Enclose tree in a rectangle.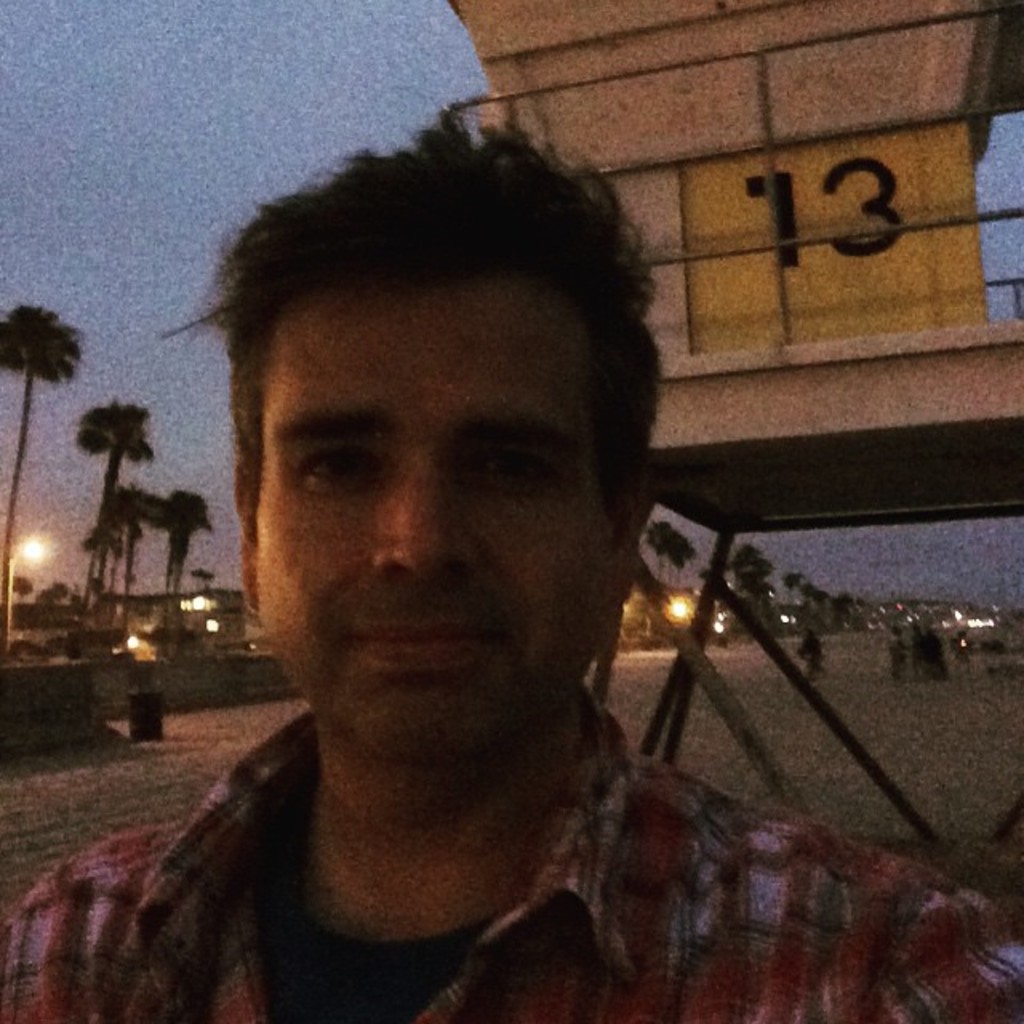
38, 574, 77, 611.
